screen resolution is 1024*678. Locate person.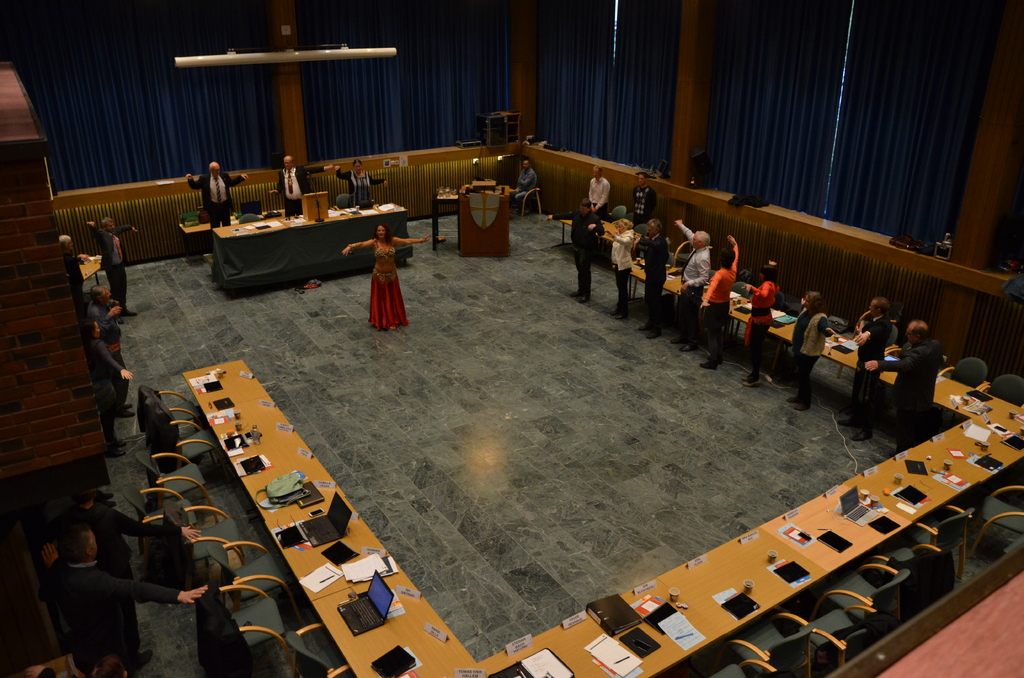
(left=267, top=152, right=333, bottom=212).
